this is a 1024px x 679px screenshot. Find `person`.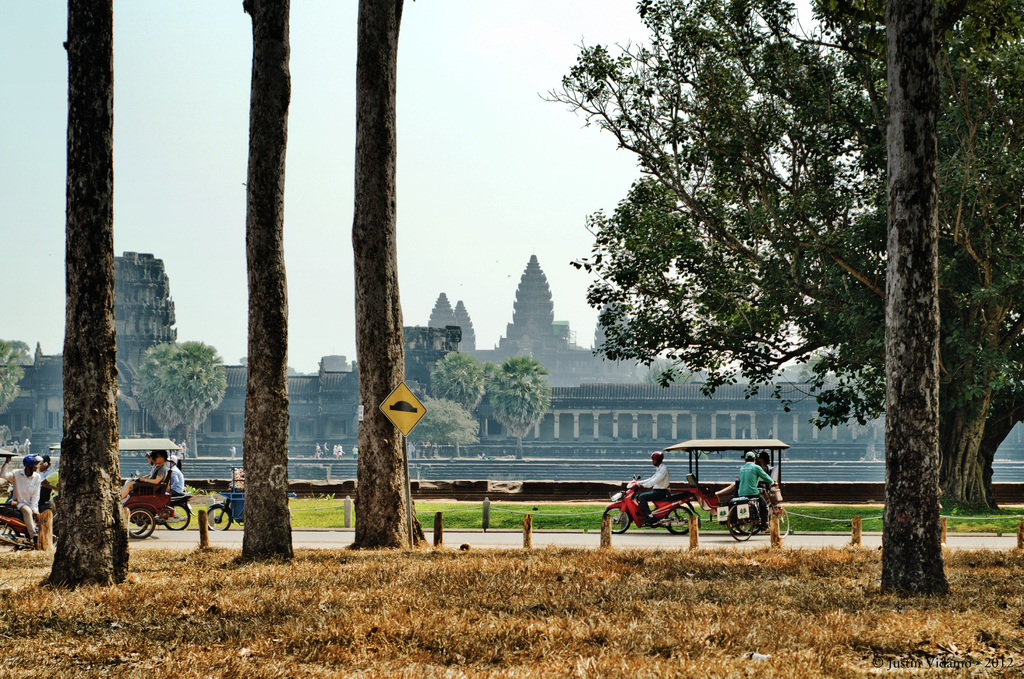
Bounding box: select_region(157, 455, 186, 507).
